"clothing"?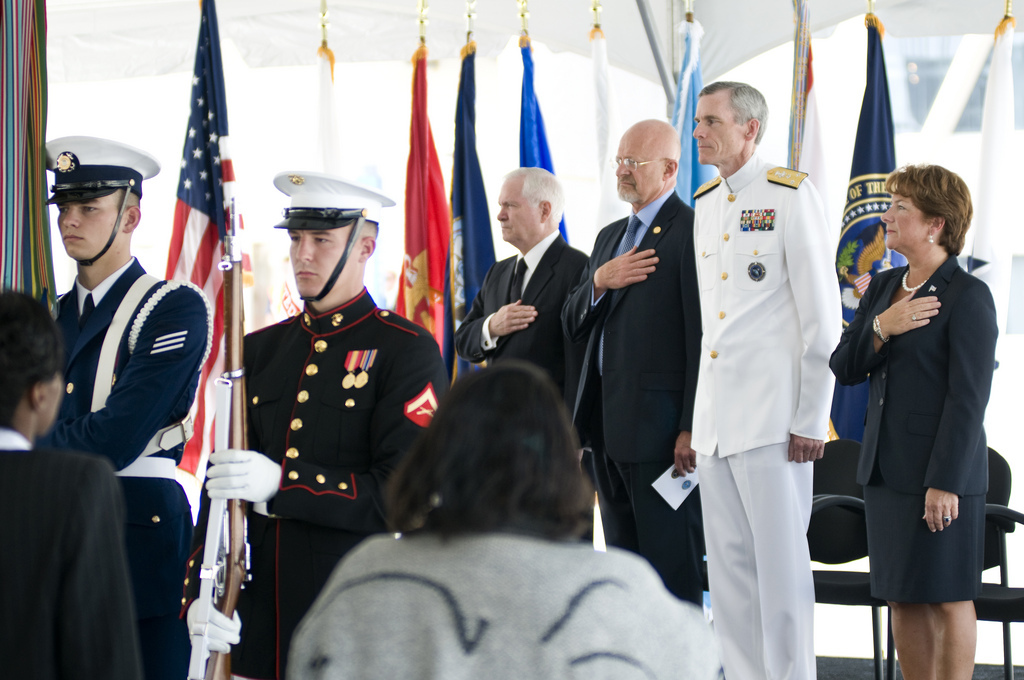
(679, 123, 859, 633)
